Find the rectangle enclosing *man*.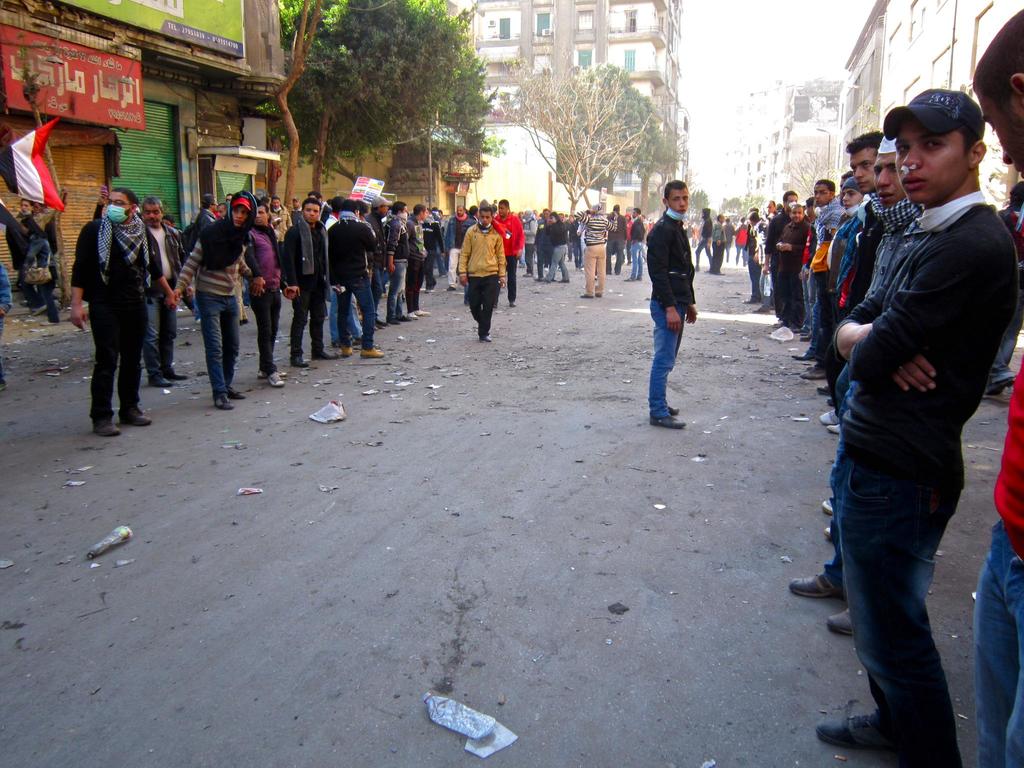
l=785, t=178, r=835, b=363.
